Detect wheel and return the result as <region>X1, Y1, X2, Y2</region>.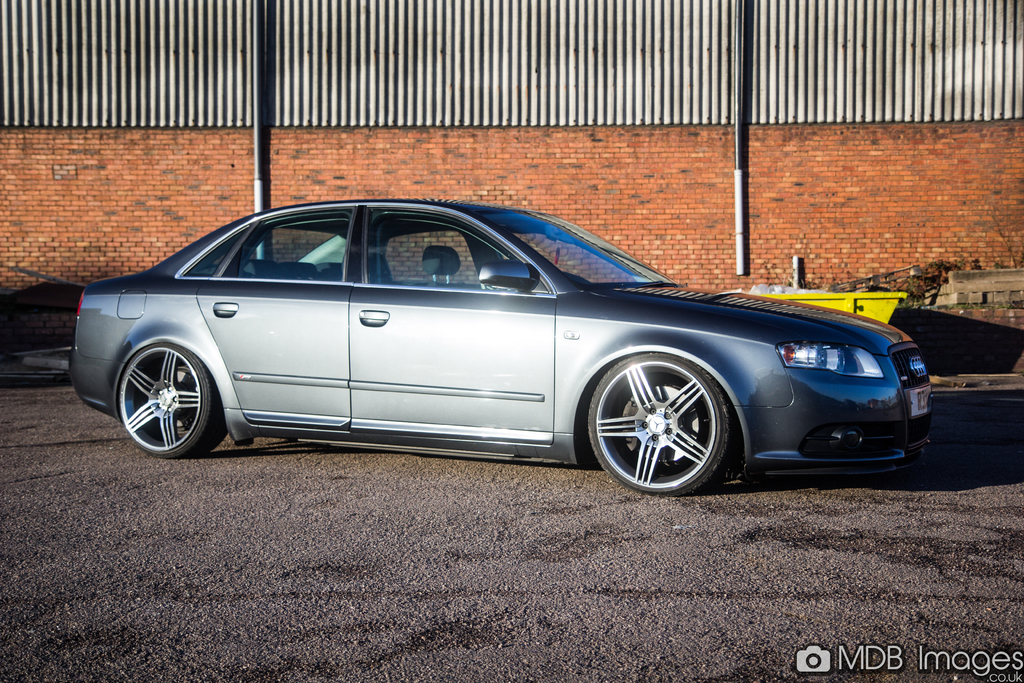
<region>122, 344, 229, 459</region>.
